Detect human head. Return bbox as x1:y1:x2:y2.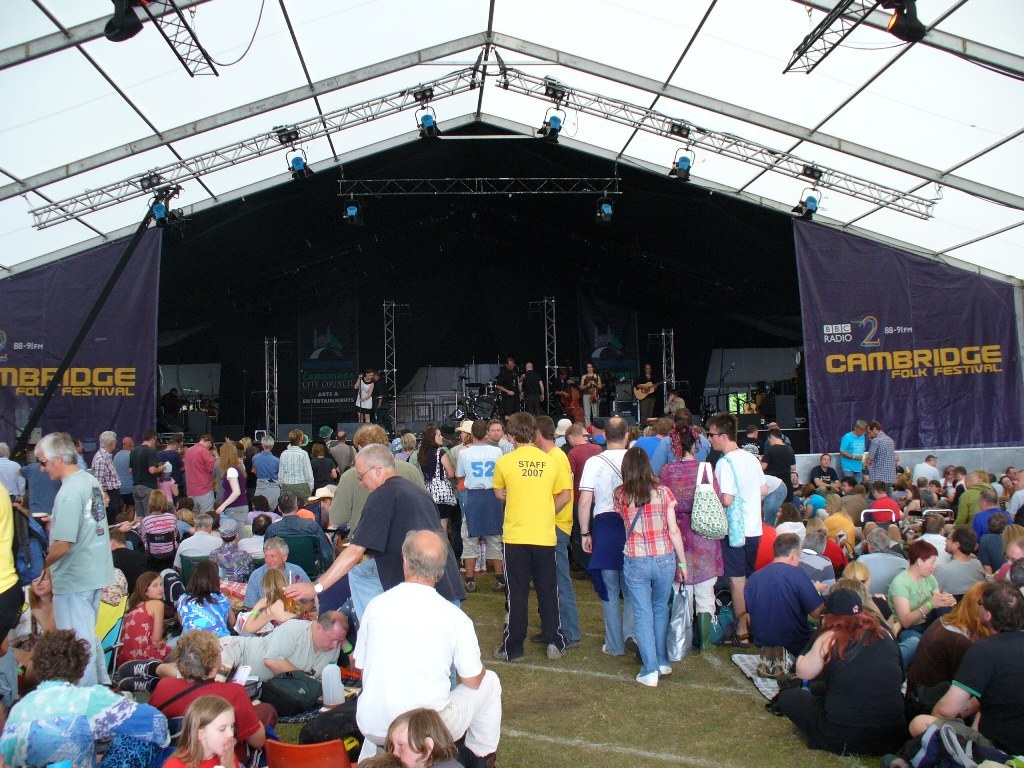
145:430:156:449.
